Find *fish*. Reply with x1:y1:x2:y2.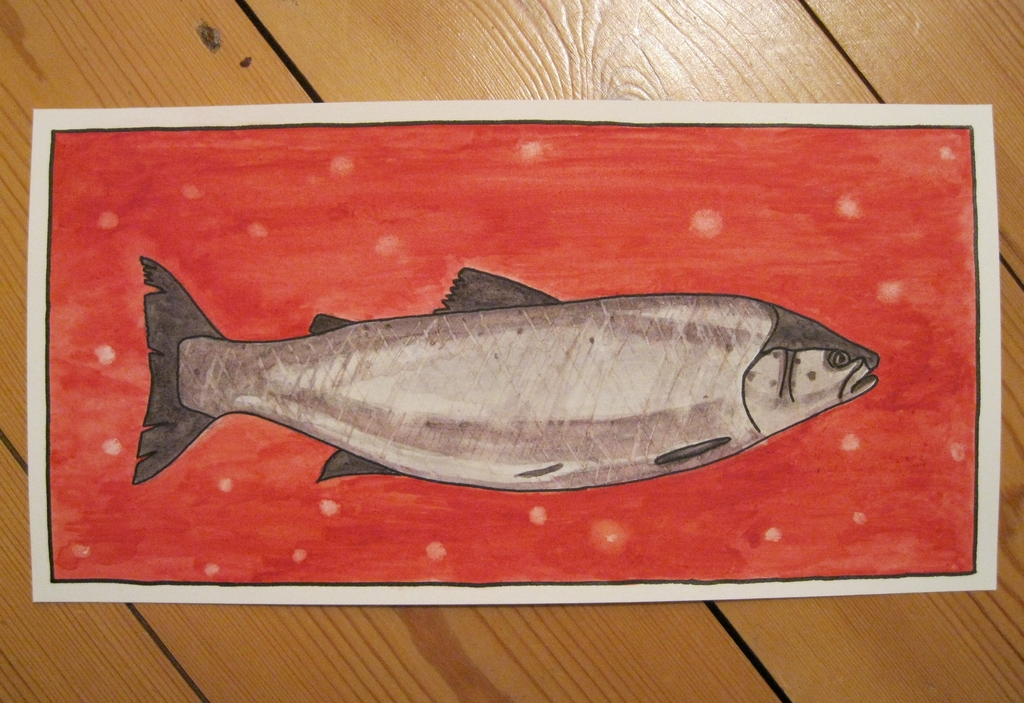
130:262:879:492.
